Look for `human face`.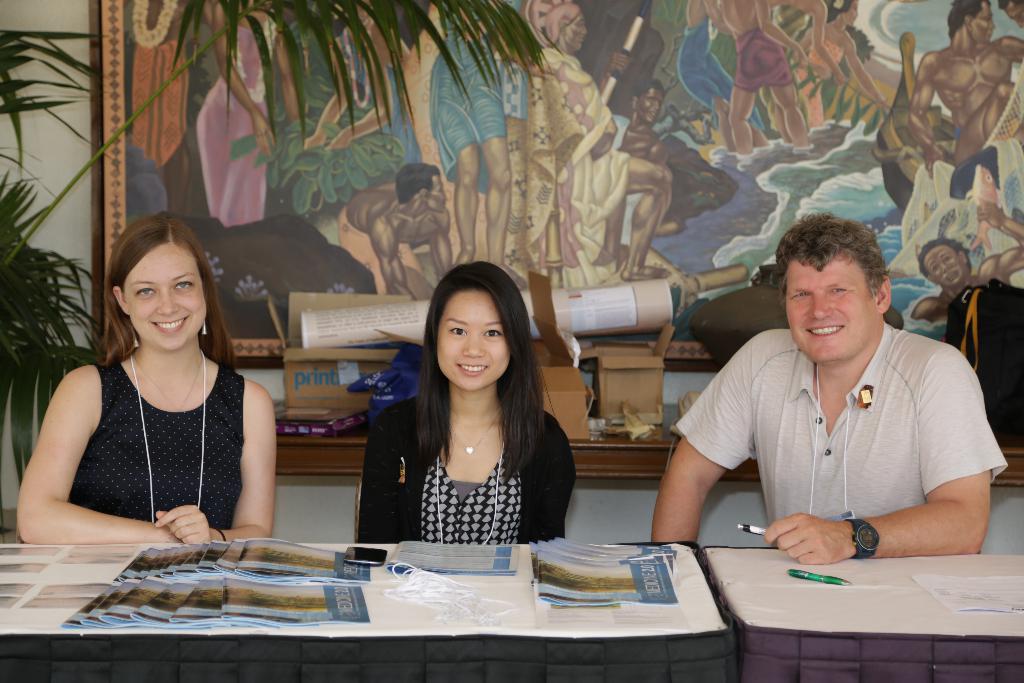
Found: box=[788, 254, 875, 362].
